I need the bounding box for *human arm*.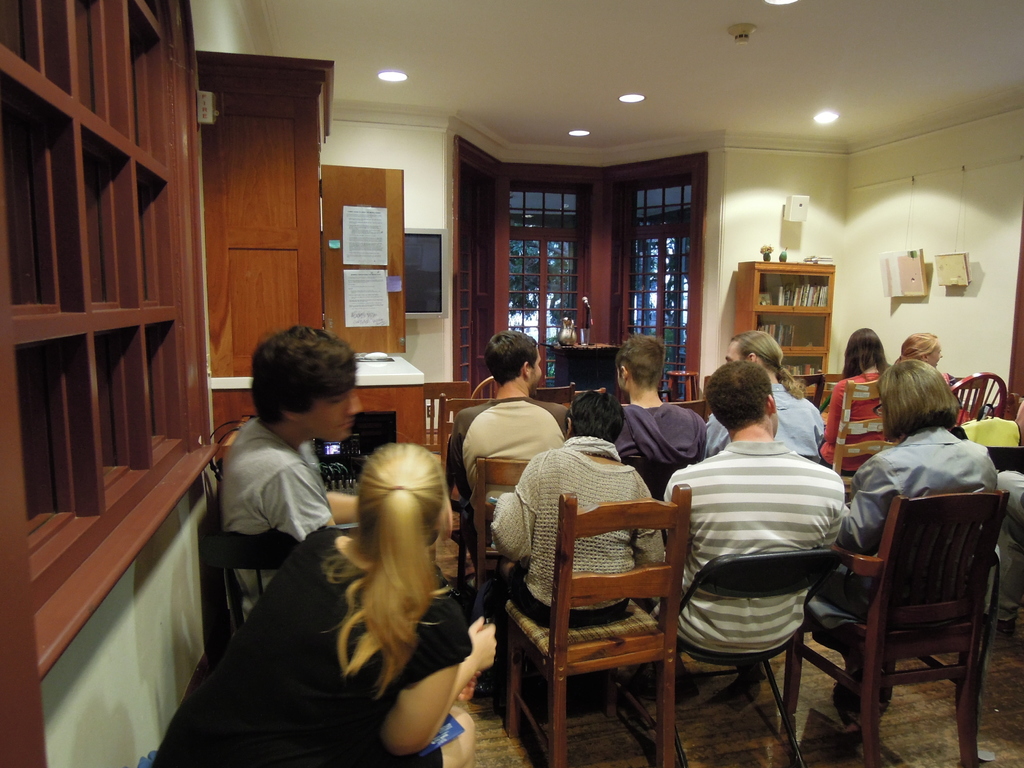
Here it is: <box>837,458,902,558</box>.
